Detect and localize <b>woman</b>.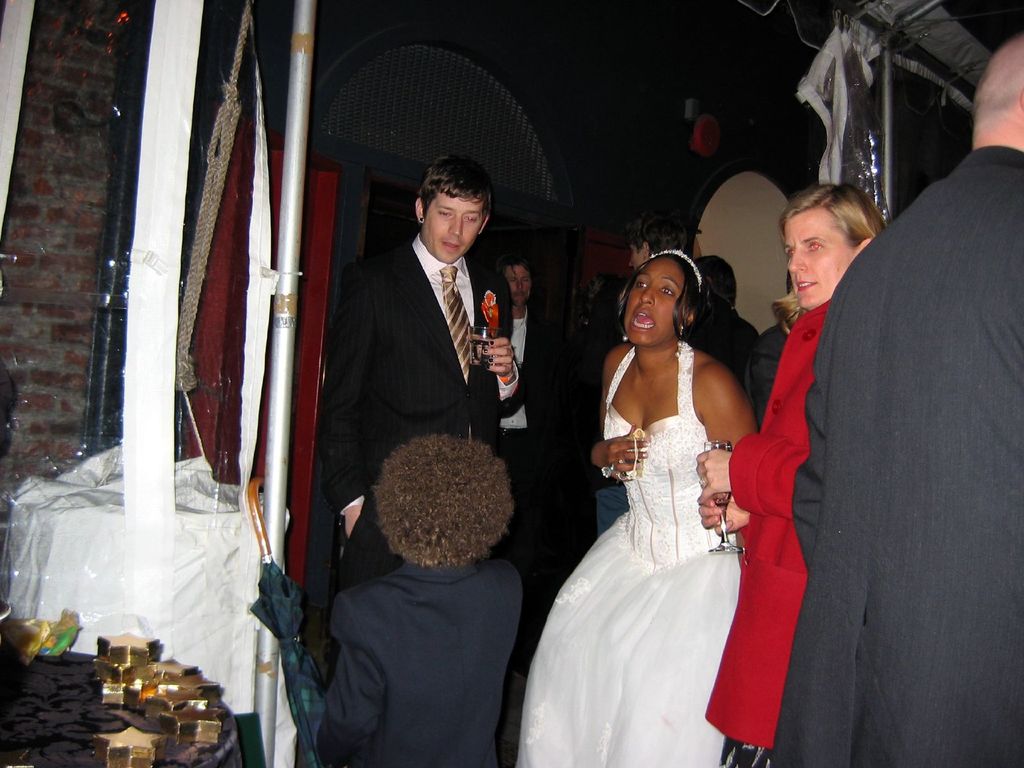
Localized at 698/254/765/393.
